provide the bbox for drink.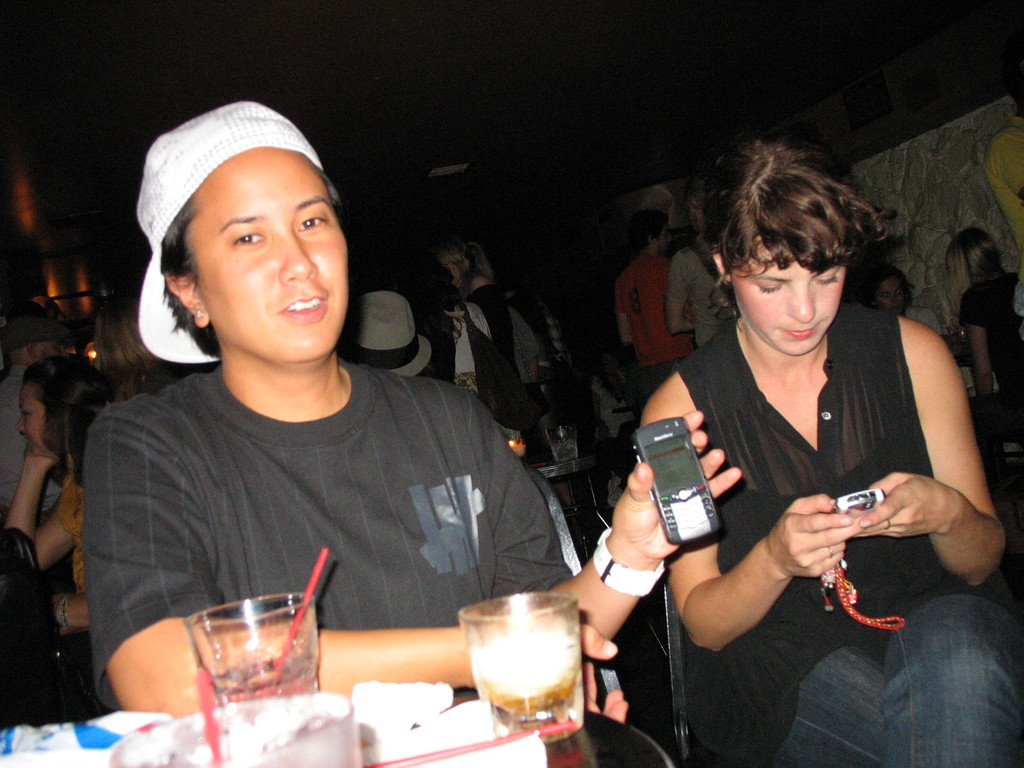
l=170, t=588, r=310, b=712.
